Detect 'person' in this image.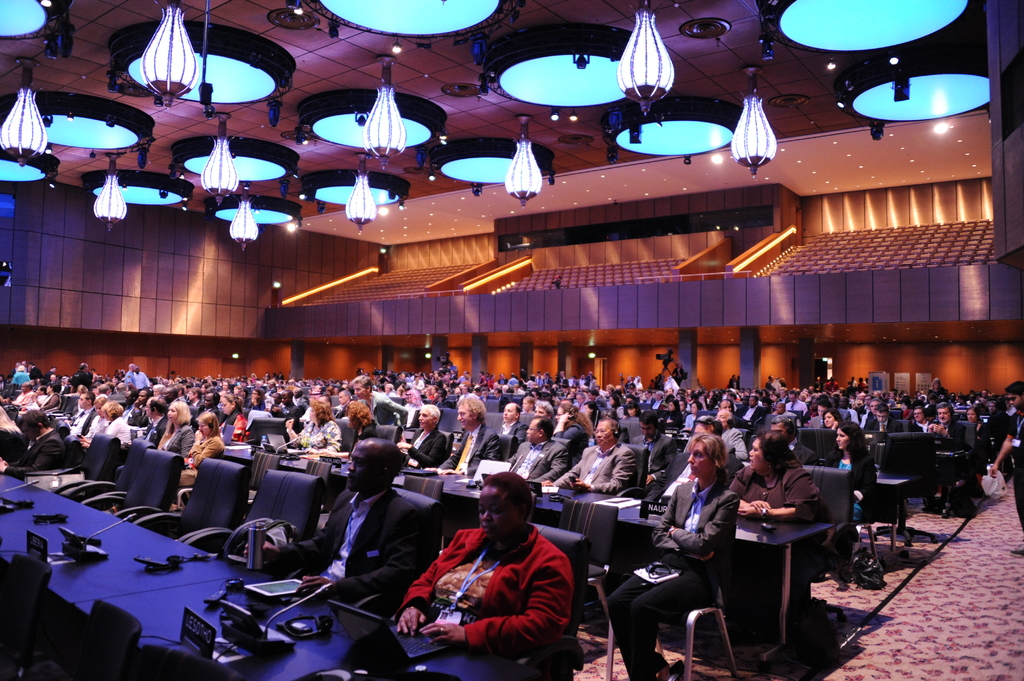
Detection: (588, 390, 605, 411).
